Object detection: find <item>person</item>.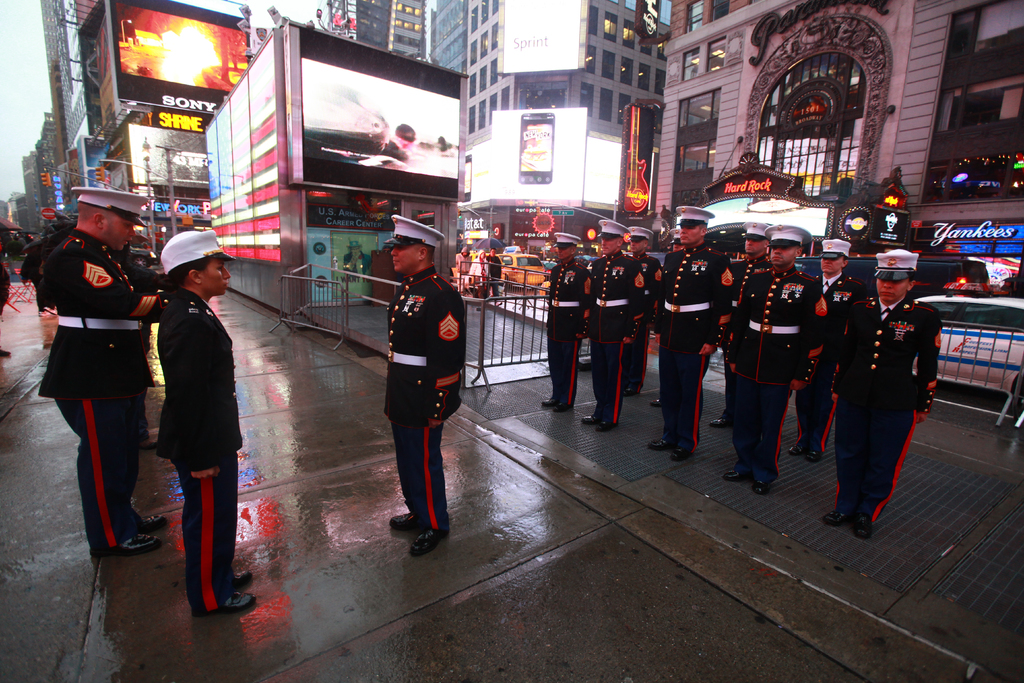
crop(625, 226, 675, 388).
